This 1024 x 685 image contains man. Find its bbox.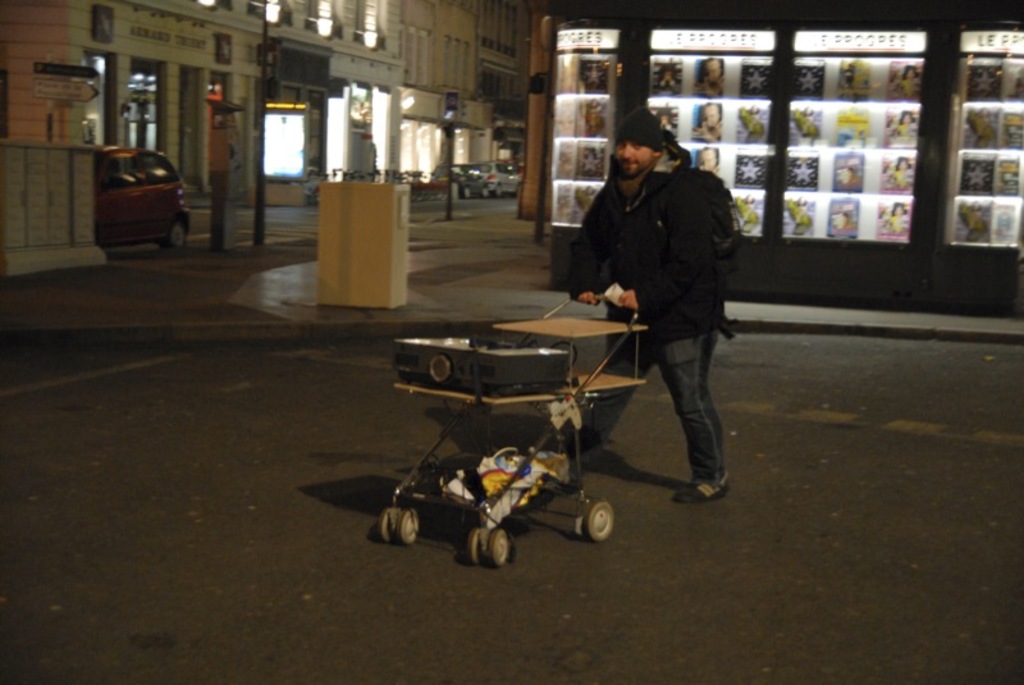
rect(571, 101, 751, 494).
